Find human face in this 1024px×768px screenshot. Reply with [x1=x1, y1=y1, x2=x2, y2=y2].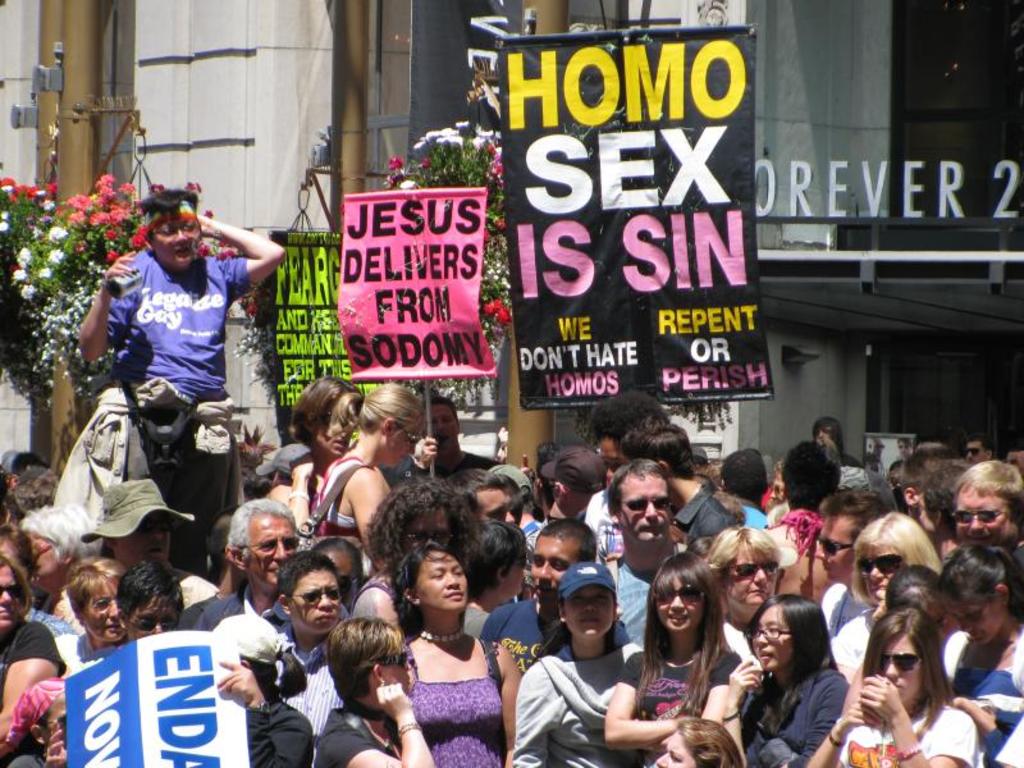
[x1=956, y1=603, x2=996, y2=641].
